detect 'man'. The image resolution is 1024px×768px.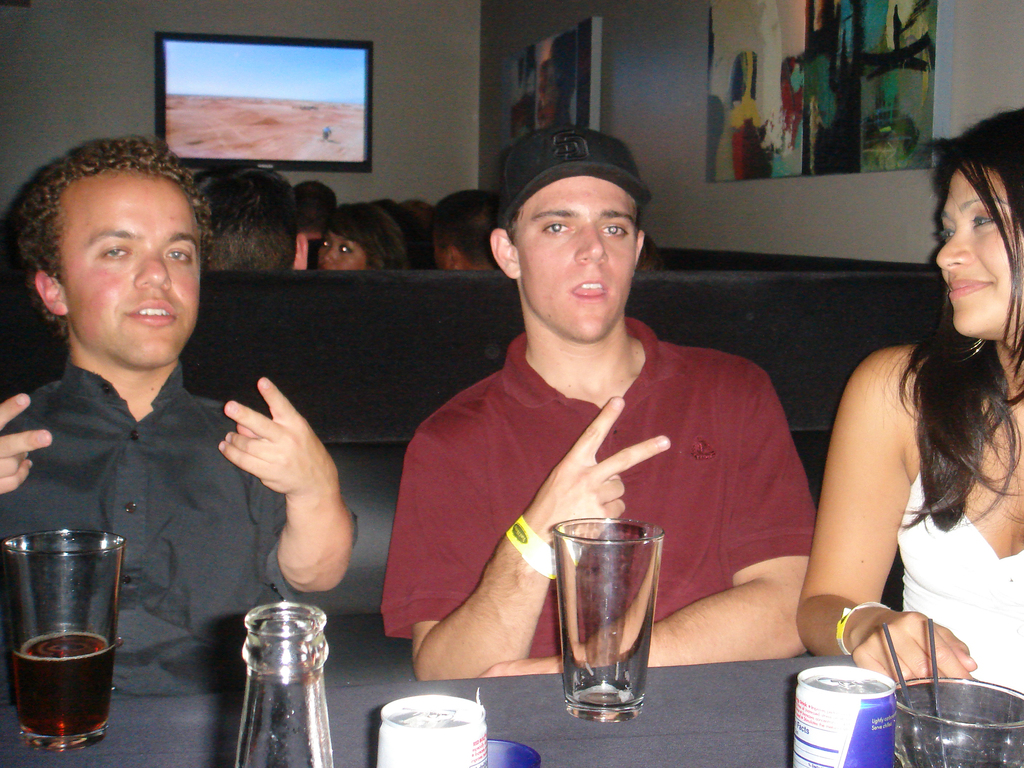
[x1=375, y1=120, x2=816, y2=681].
